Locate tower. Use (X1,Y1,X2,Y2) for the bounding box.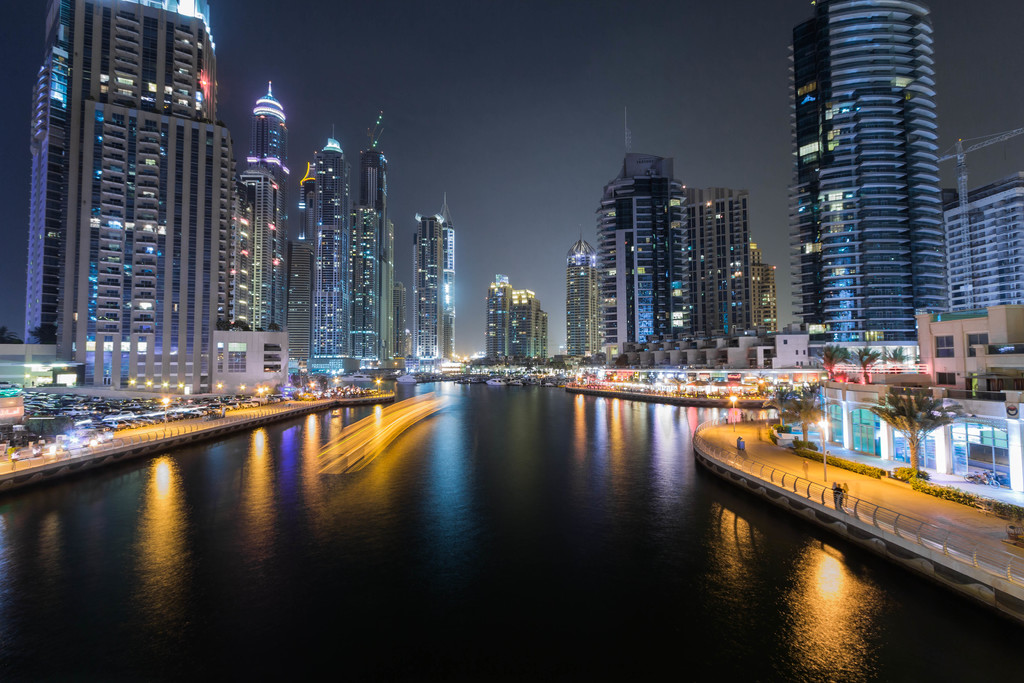
(287,131,404,365).
